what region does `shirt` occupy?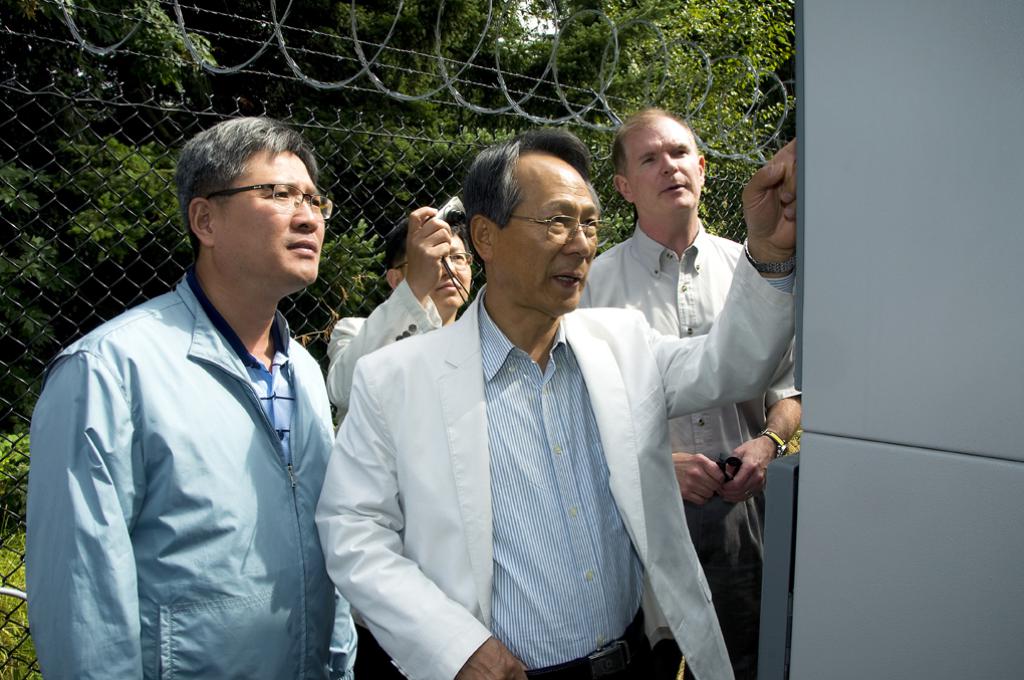
[477, 286, 645, 670].
